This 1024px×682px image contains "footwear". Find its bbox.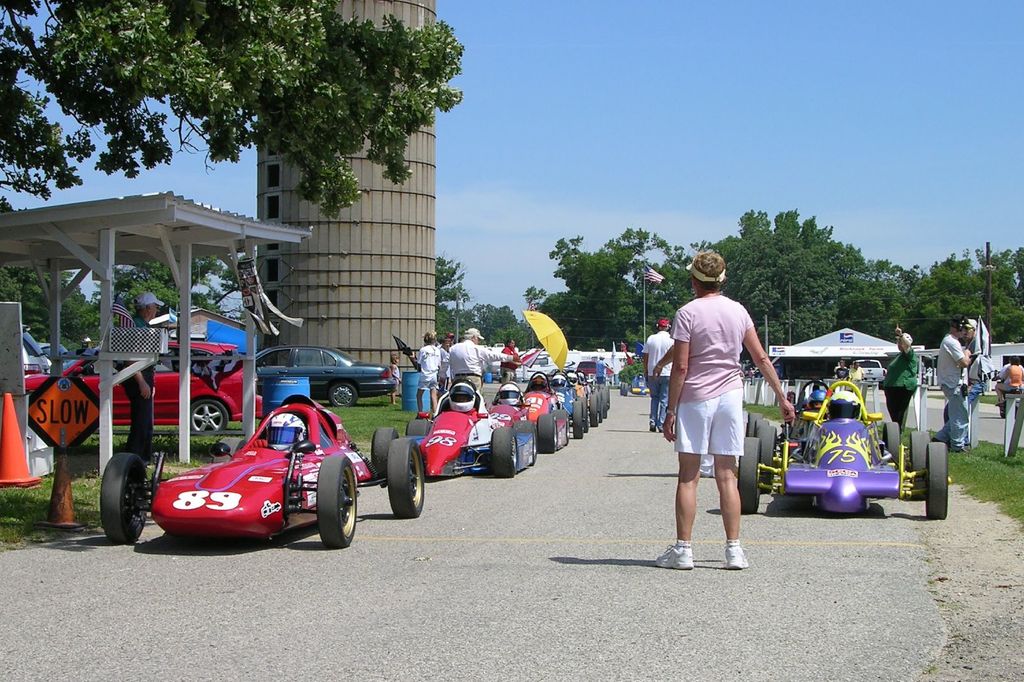
box(647, 425, 655, 432).
